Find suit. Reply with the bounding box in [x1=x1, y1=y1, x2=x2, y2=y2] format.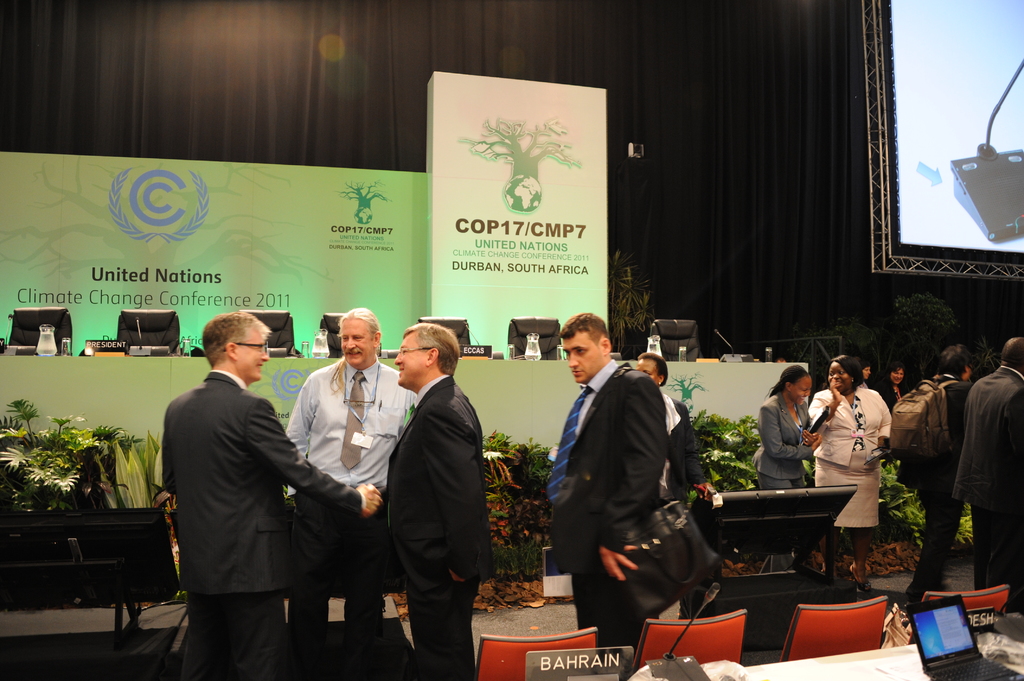
[x1=148, y1=315, x2=337, y2=665].
